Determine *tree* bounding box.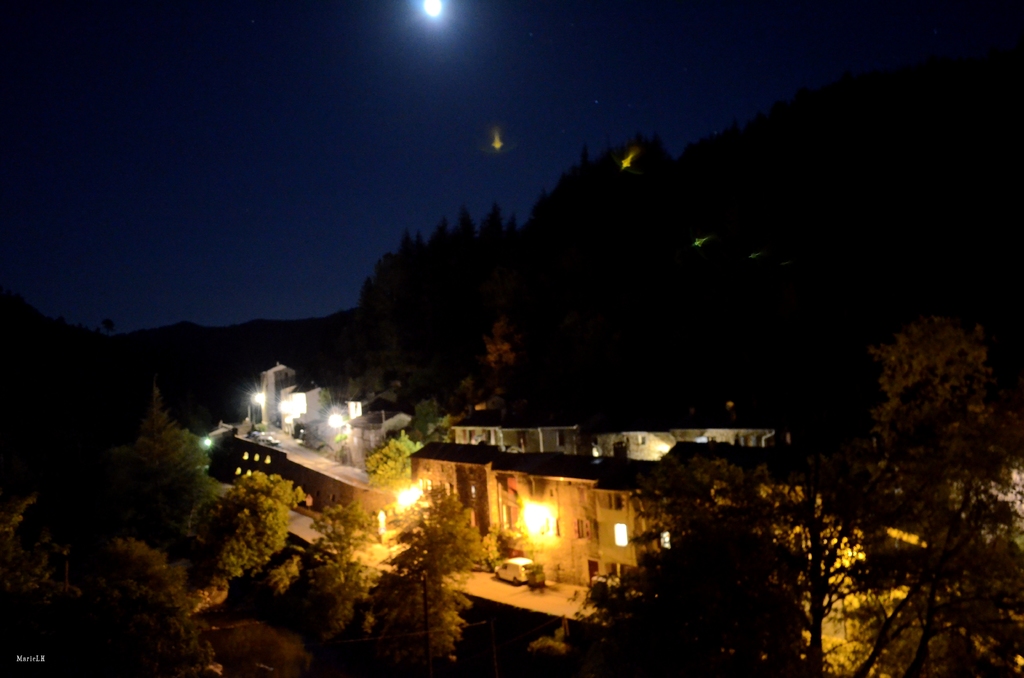
Determined: BBox(294, 492, 391, 627).
